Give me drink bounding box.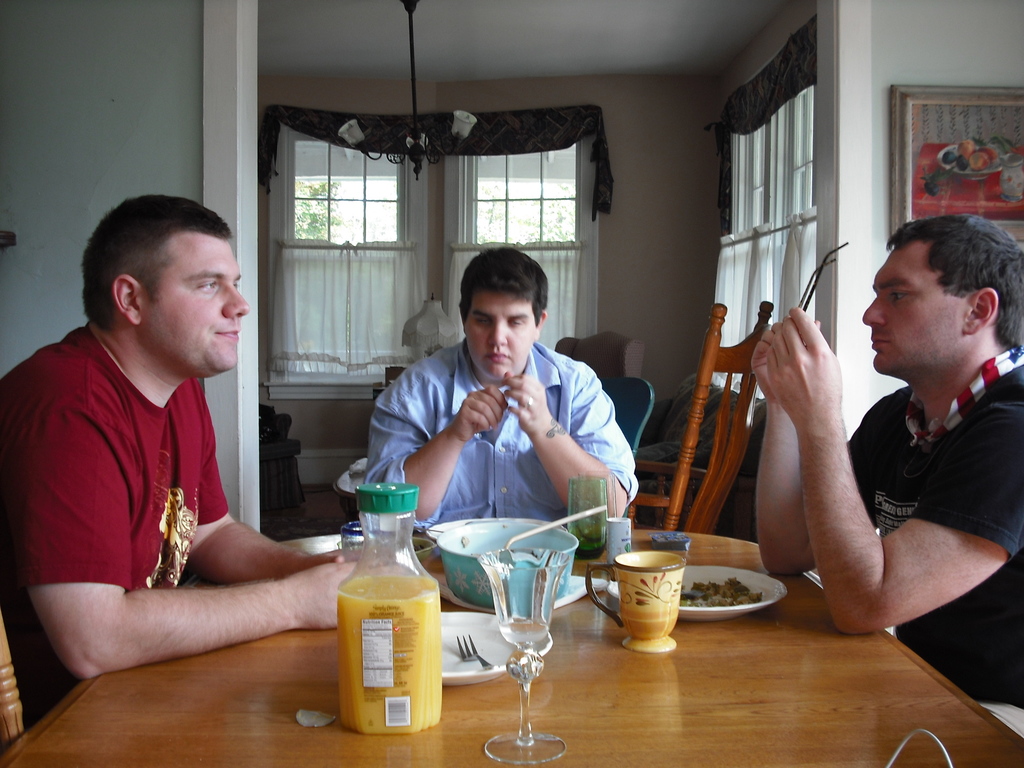
(315, 529, 445, 719).
